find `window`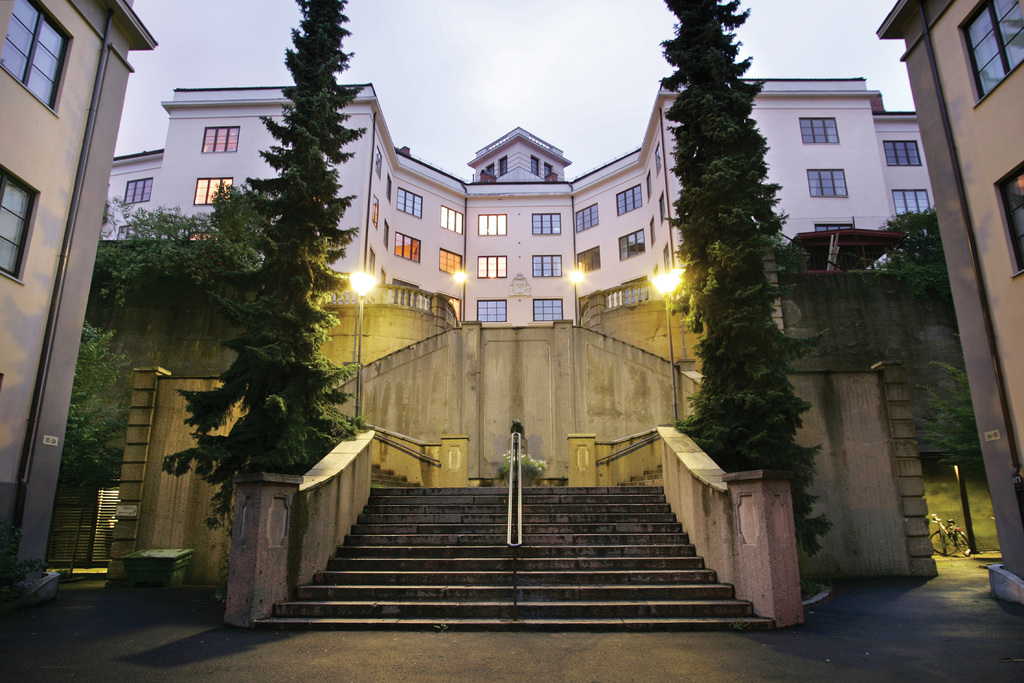
807, 167, 849, 197
